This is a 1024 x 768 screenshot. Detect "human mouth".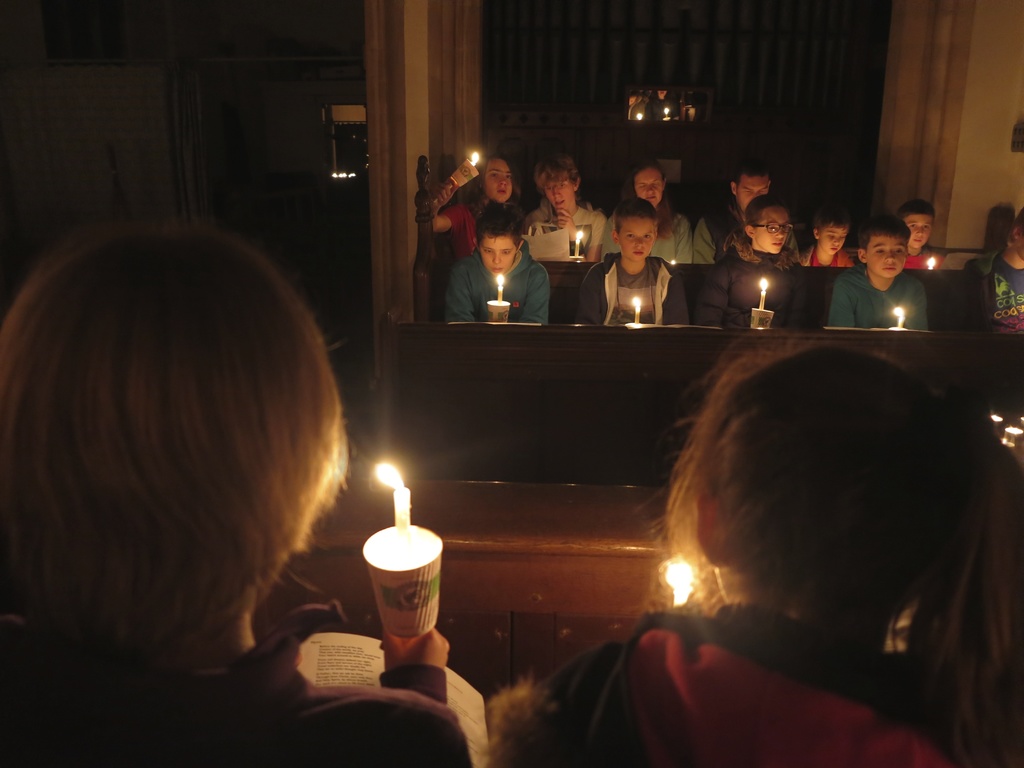
region(831, 250, 836, 252).
